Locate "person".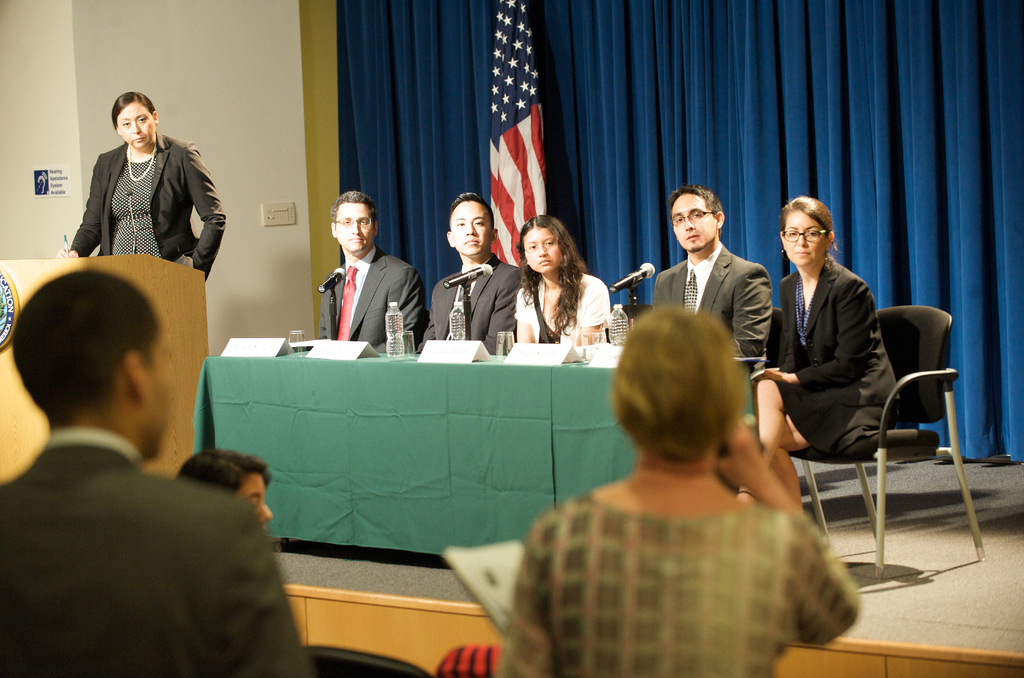
Bounding box: locate(652, 186, 767, 352).
